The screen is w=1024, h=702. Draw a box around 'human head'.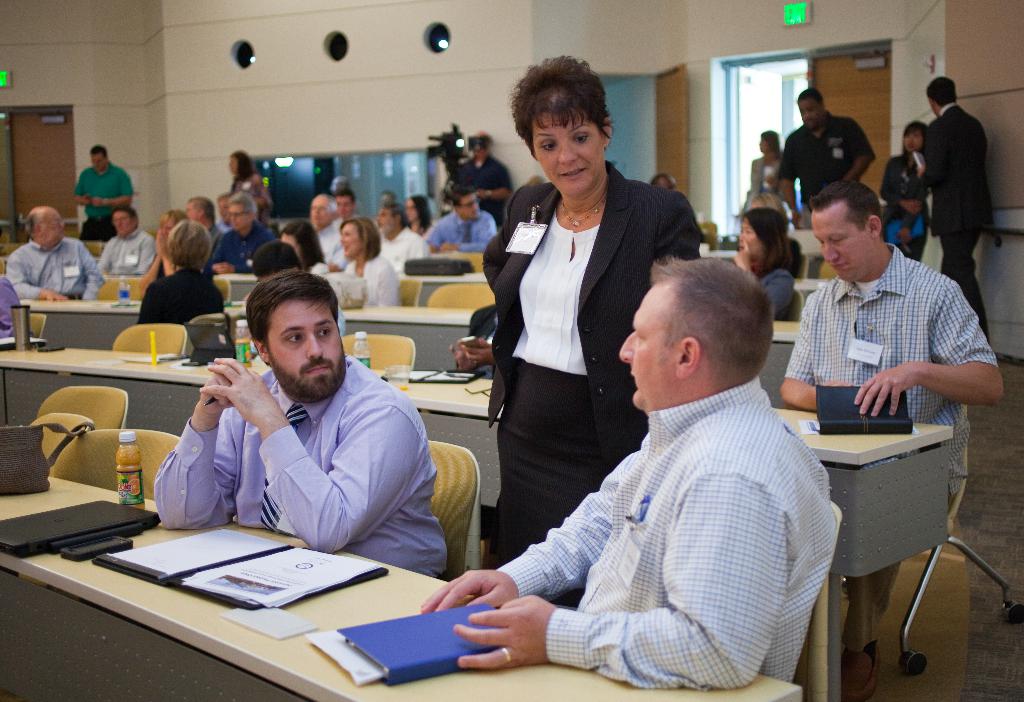
x1=310 y1=193 x2=339 y2=233.
